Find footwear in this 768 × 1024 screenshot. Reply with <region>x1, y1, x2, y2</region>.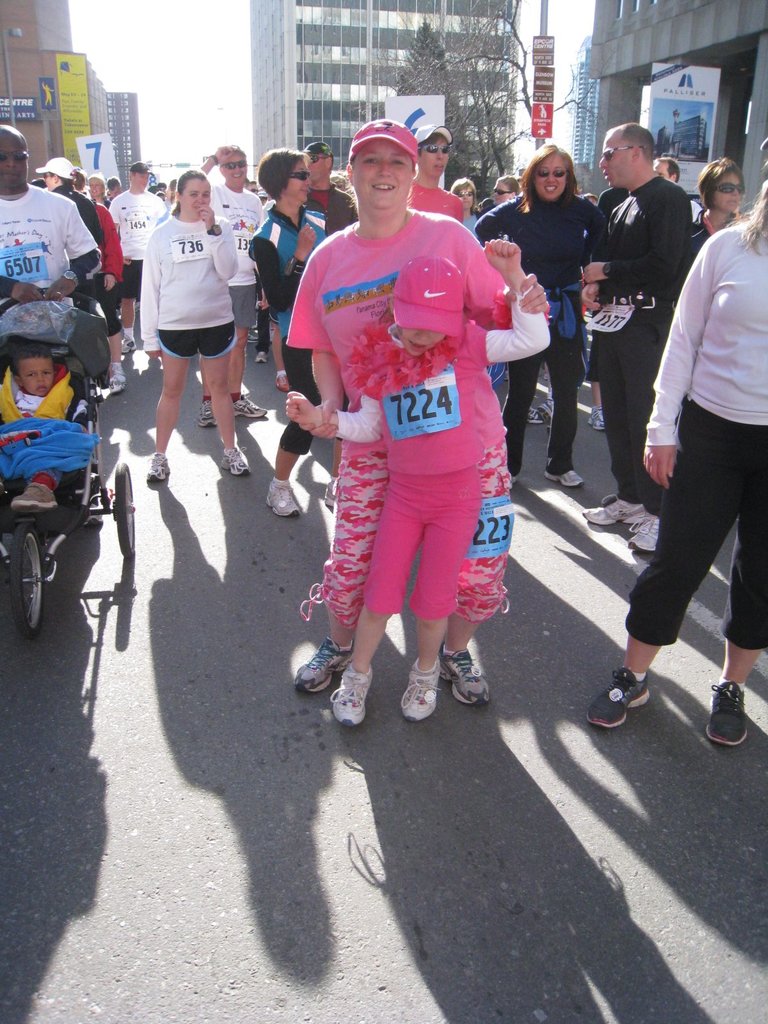
<region>585, 492, 644, 524</region>.
